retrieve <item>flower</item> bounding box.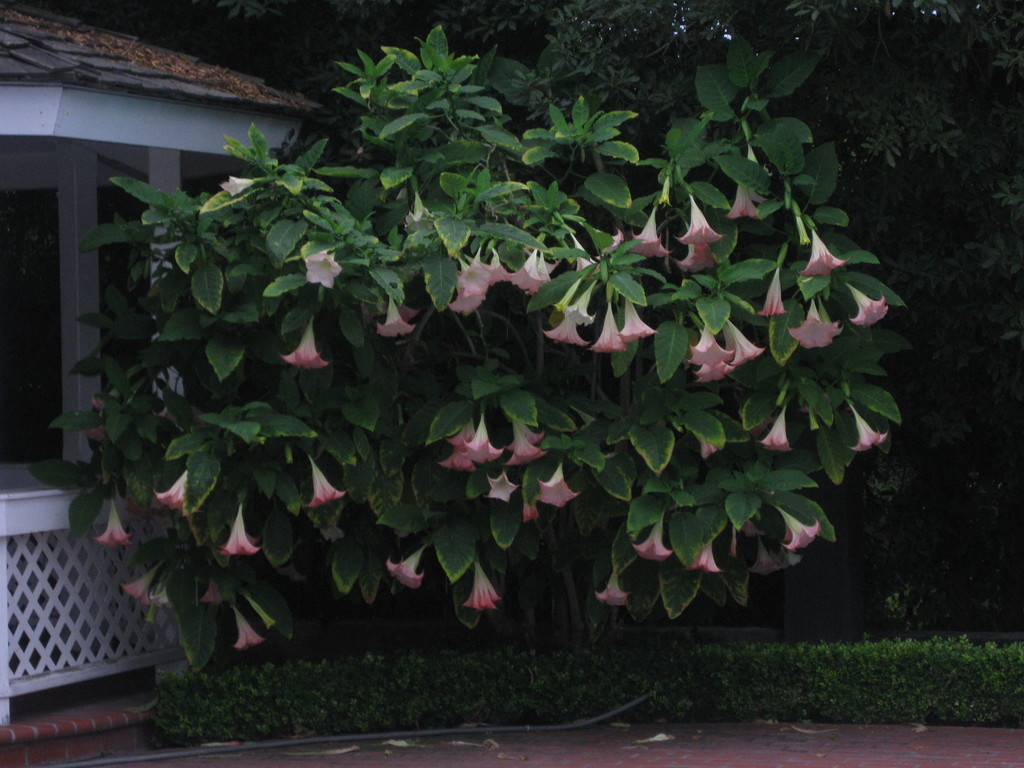
Bounding box: bbox(728, 321, 764, 367).
